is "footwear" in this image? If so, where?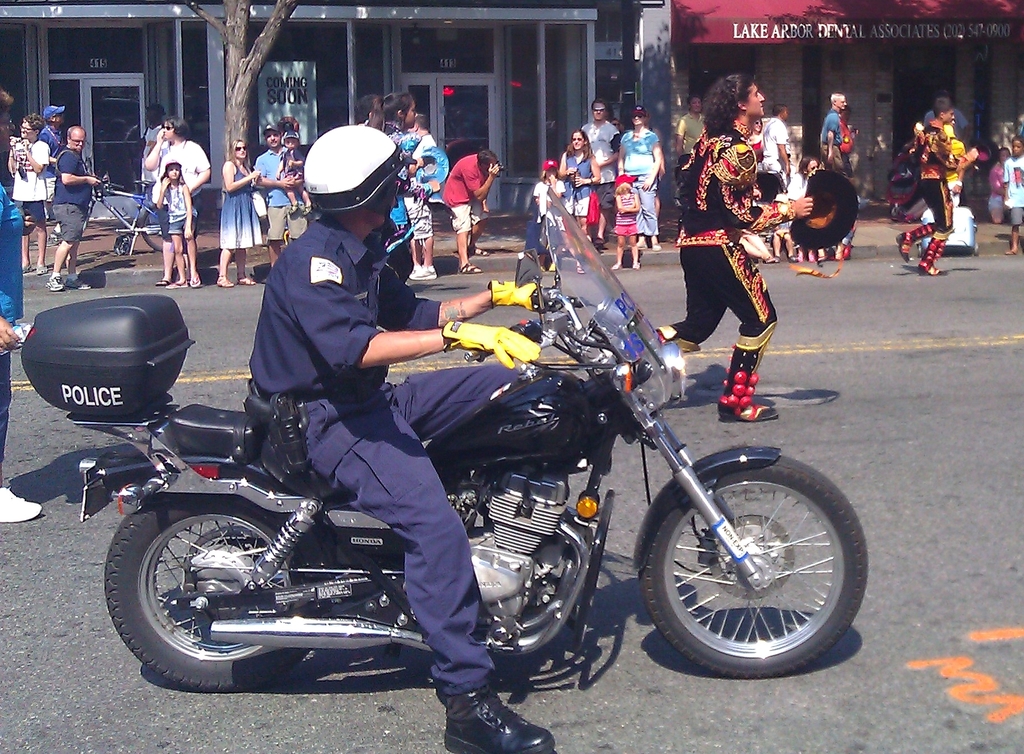
Yes, at Rect(575, 262, 582, 273).
